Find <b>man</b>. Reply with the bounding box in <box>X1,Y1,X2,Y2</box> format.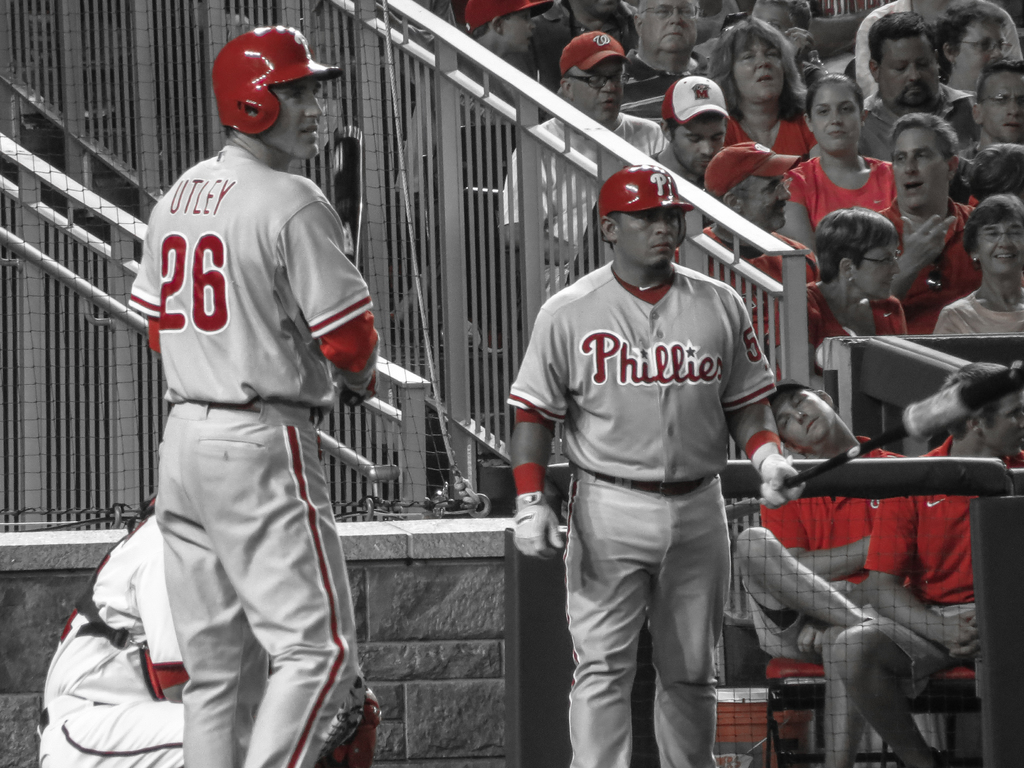
<box>732,379,909,765</box>.
